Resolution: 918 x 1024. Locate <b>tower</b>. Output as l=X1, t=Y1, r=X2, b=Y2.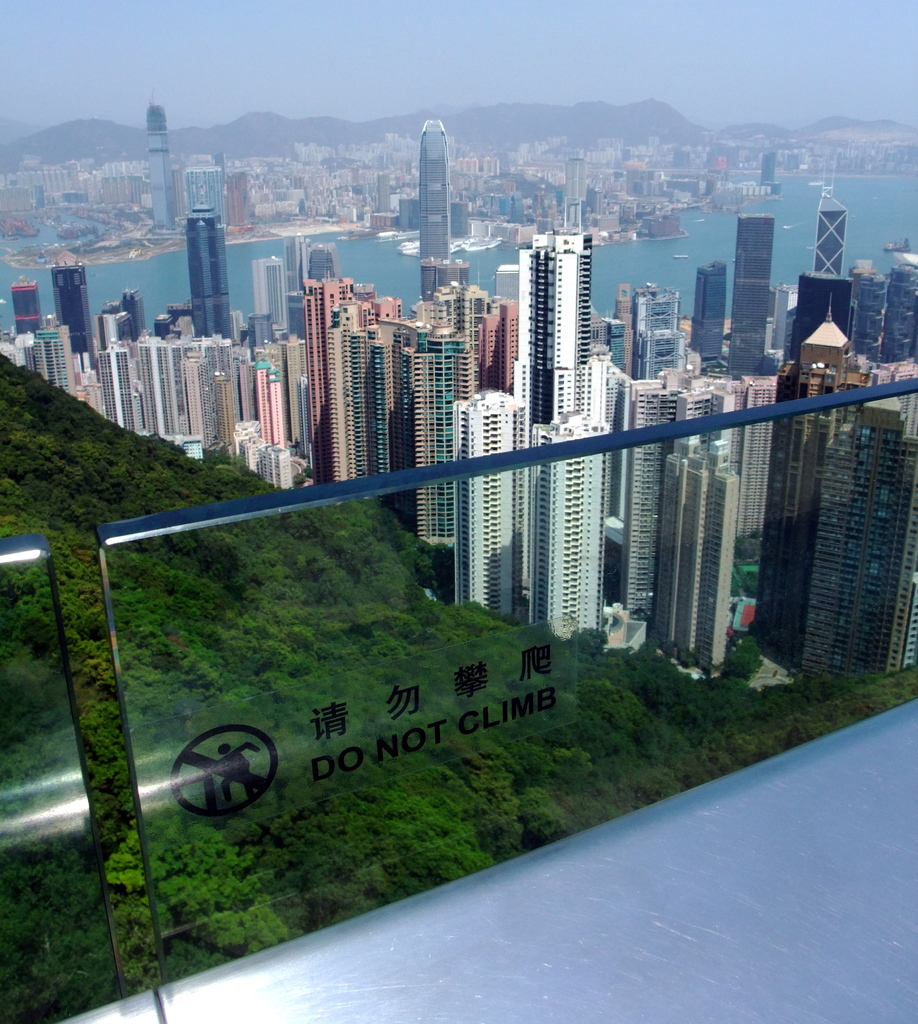
l=49, t=259, r=101, b=367.
